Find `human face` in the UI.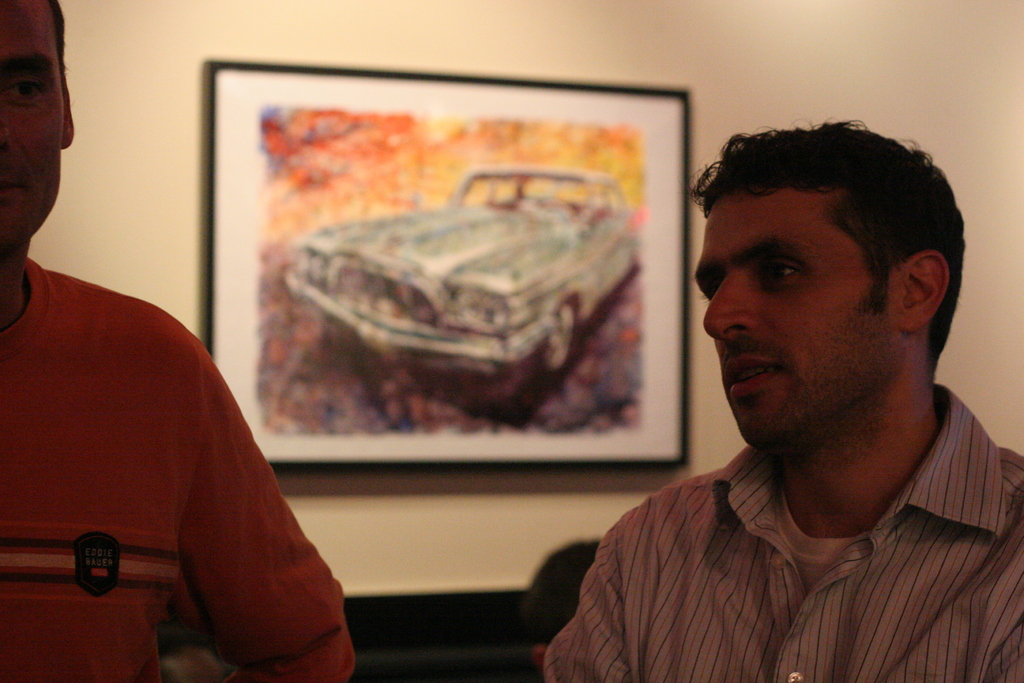
UI element at bbox=(692, 191, 908, 438).
